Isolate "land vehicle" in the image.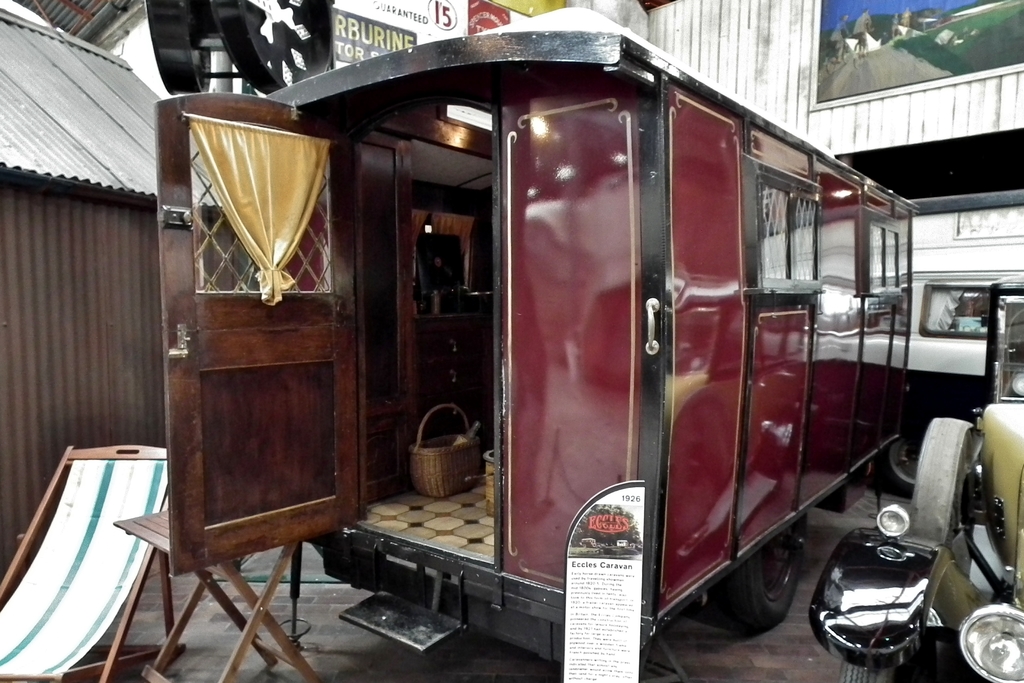
Isolated region: 880,193,1023,491.
